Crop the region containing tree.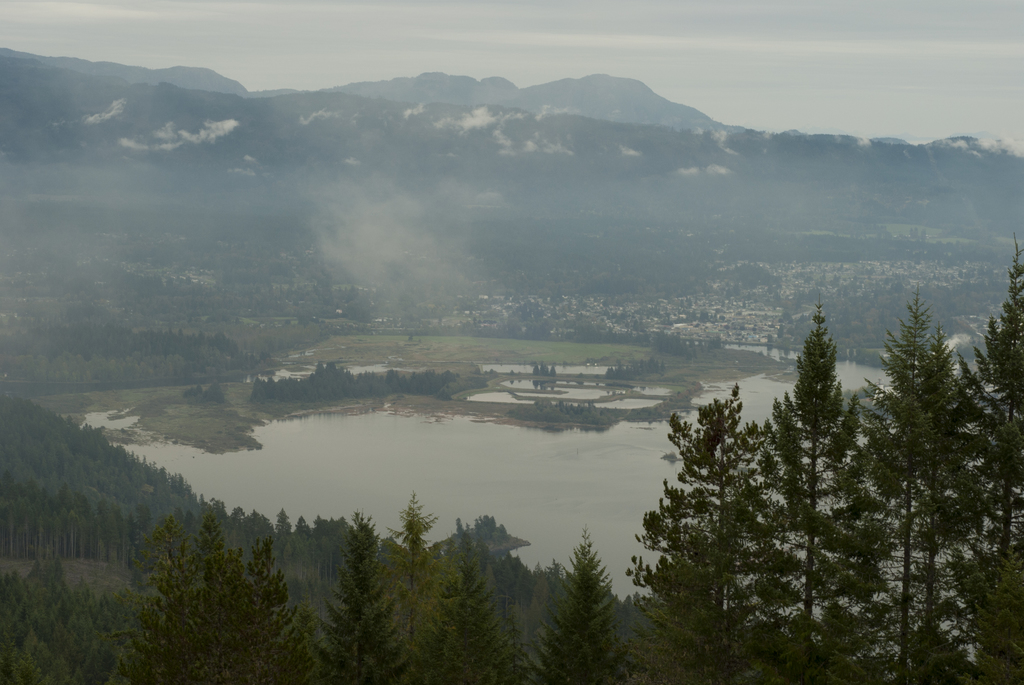
Crop region: <bbox>227, 526, 318, 684</bbox>.
